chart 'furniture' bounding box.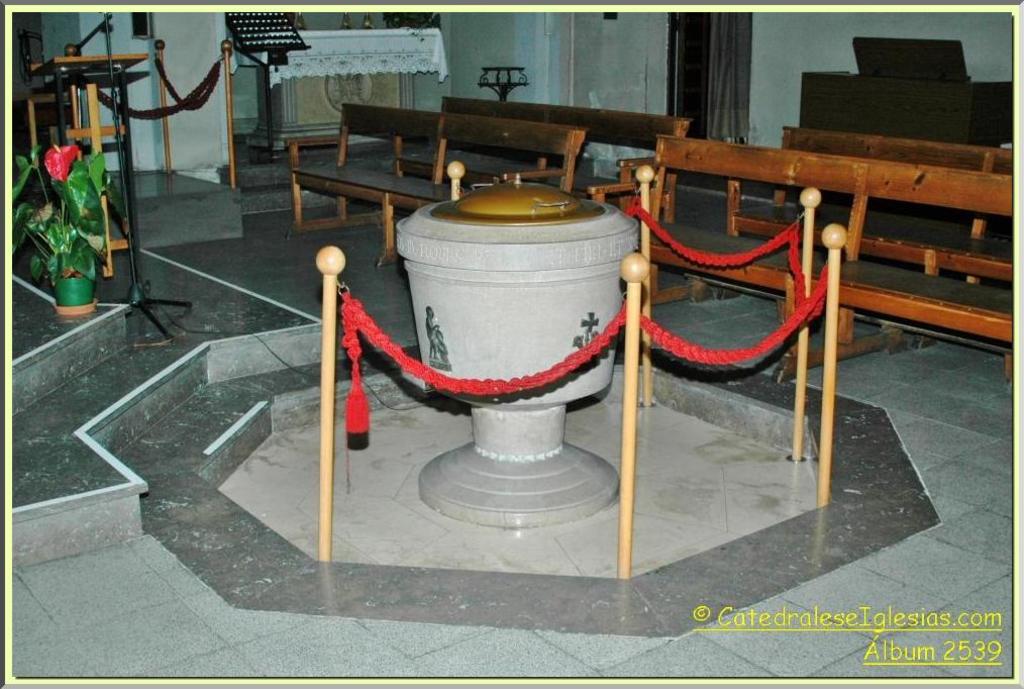
Charted: select_region(27, 46, 145, 278).
